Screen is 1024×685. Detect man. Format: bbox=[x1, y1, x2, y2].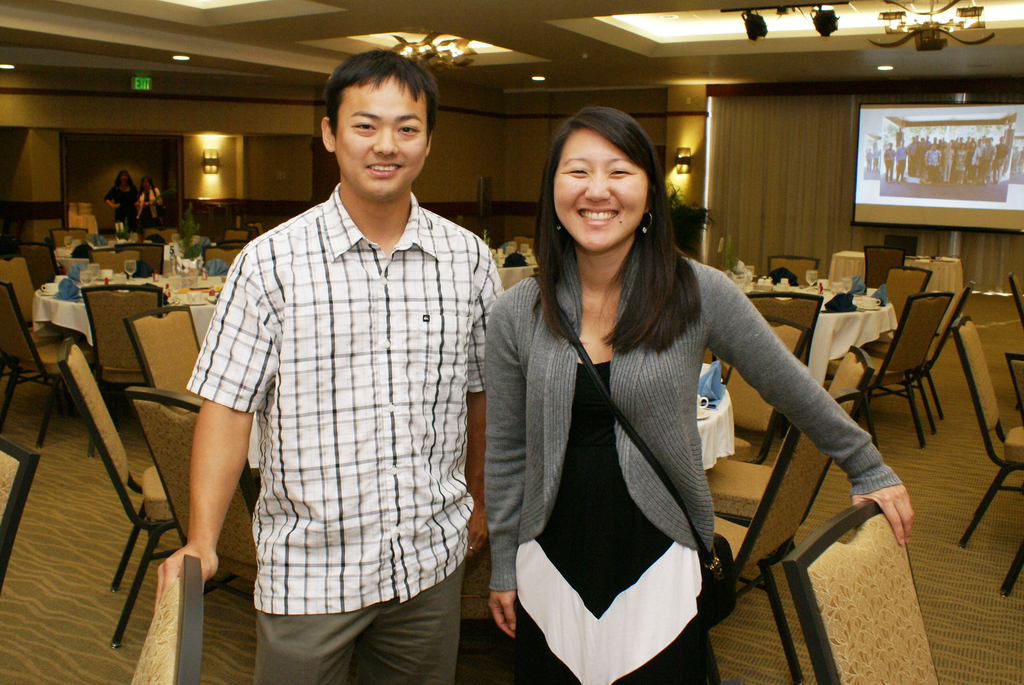
bbox=[1021, 144, 1023, 172].
